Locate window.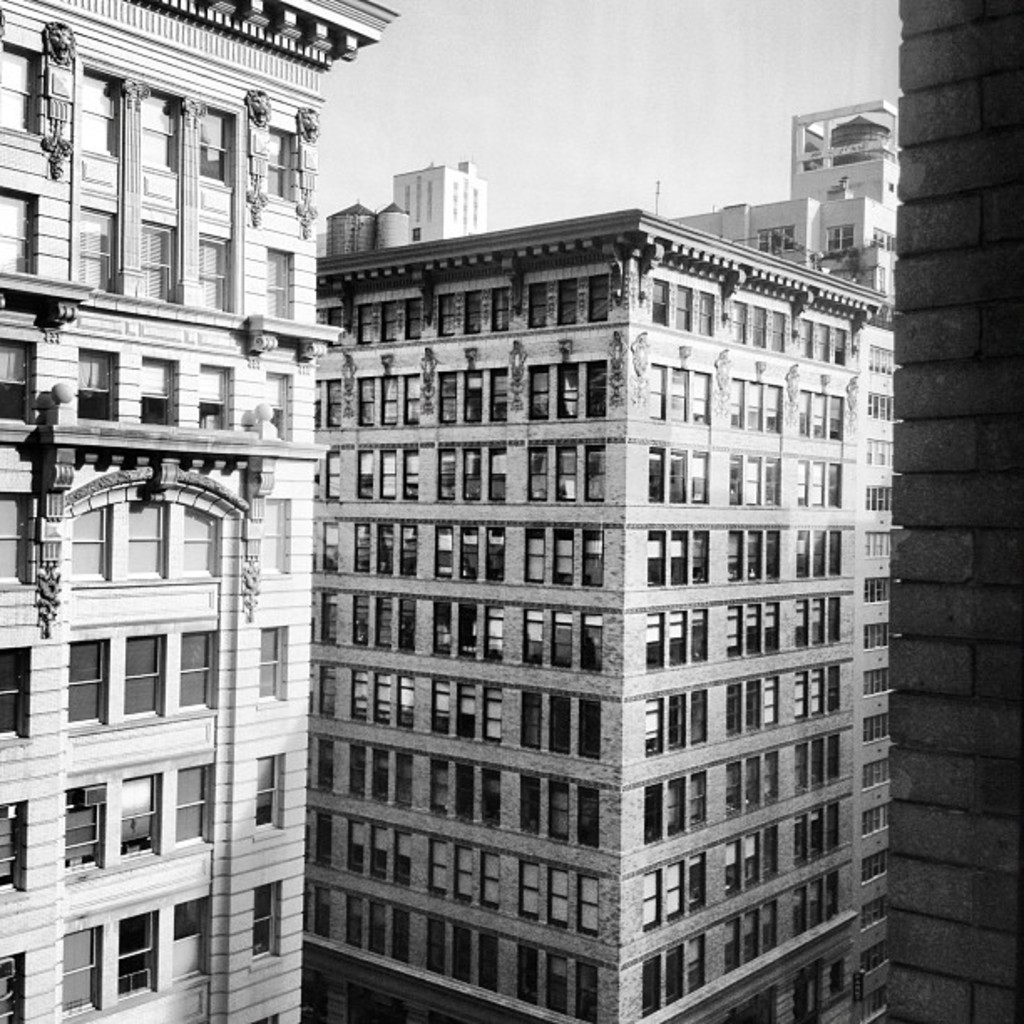
Bounding box: {"left": 177, "top": 768, "right": 204, "bottom": 838}.
